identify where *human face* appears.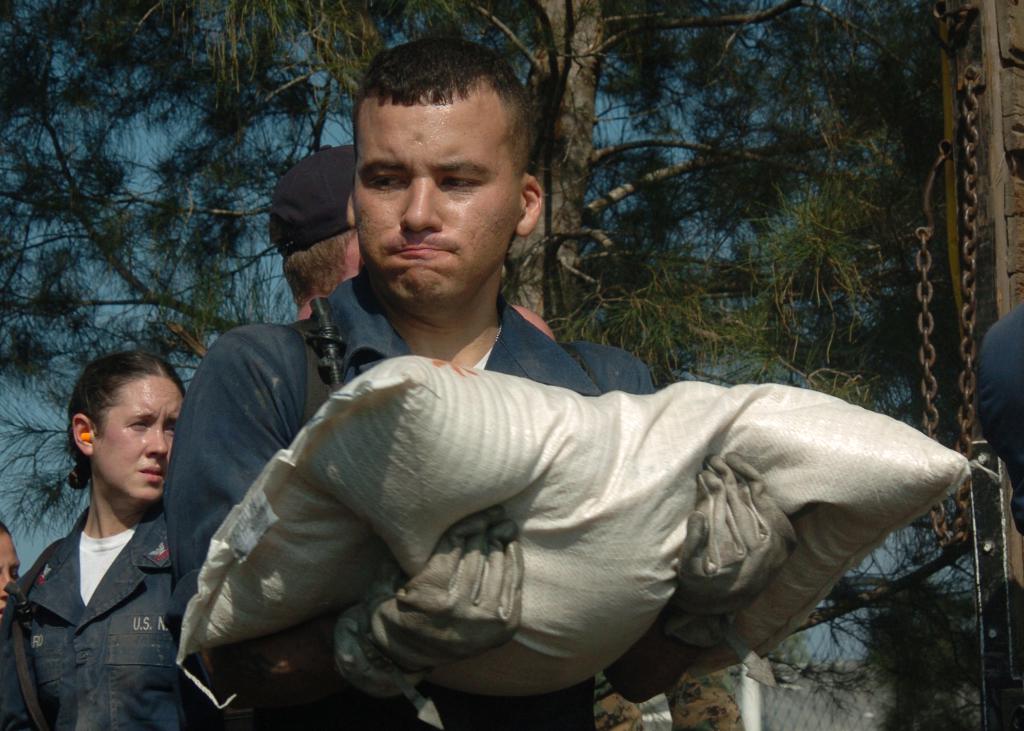
Appears at box(354, 97, 519, 312).
